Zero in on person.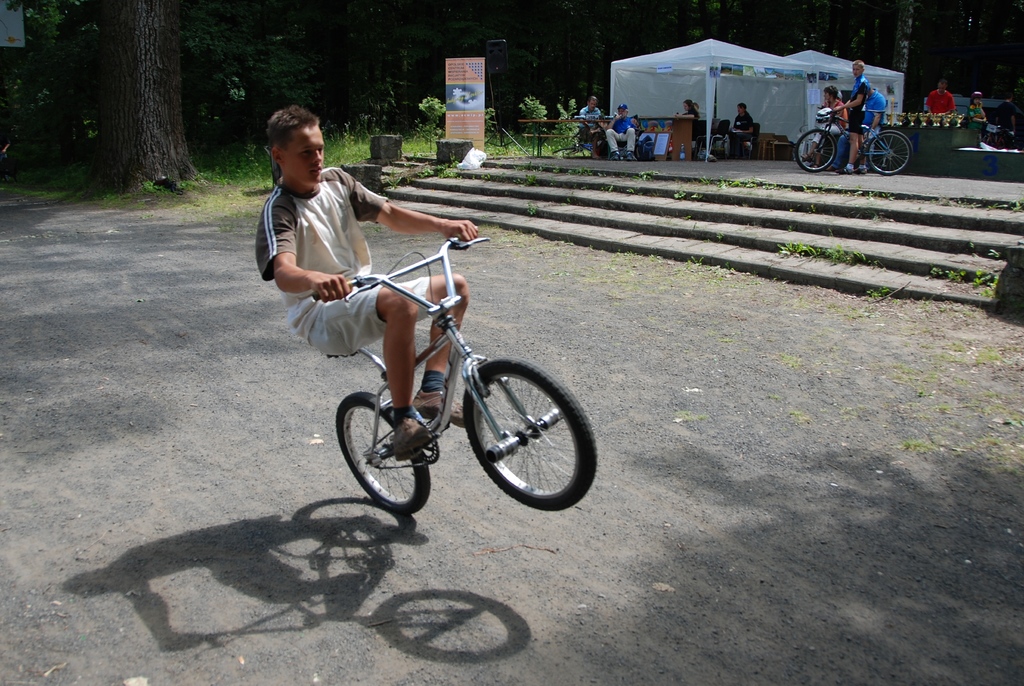
Zeroed in: left=725, top=100, right=756, bottom=163.
